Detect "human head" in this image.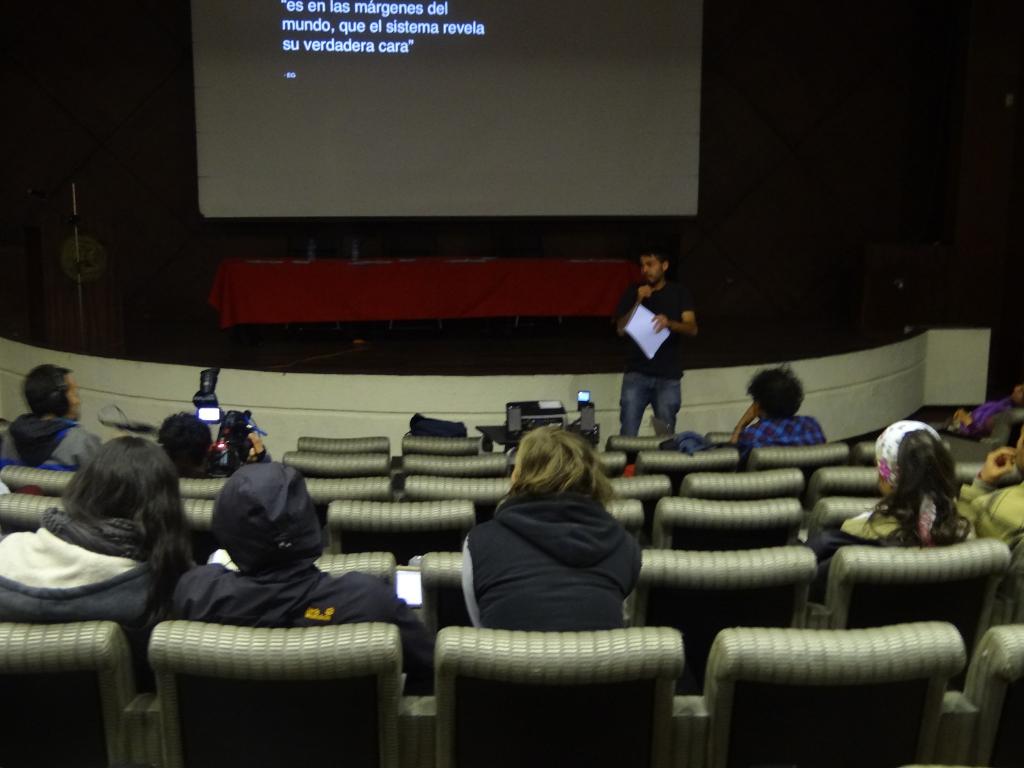
Detection: left=511, top=423, right=604, bottom=493.
